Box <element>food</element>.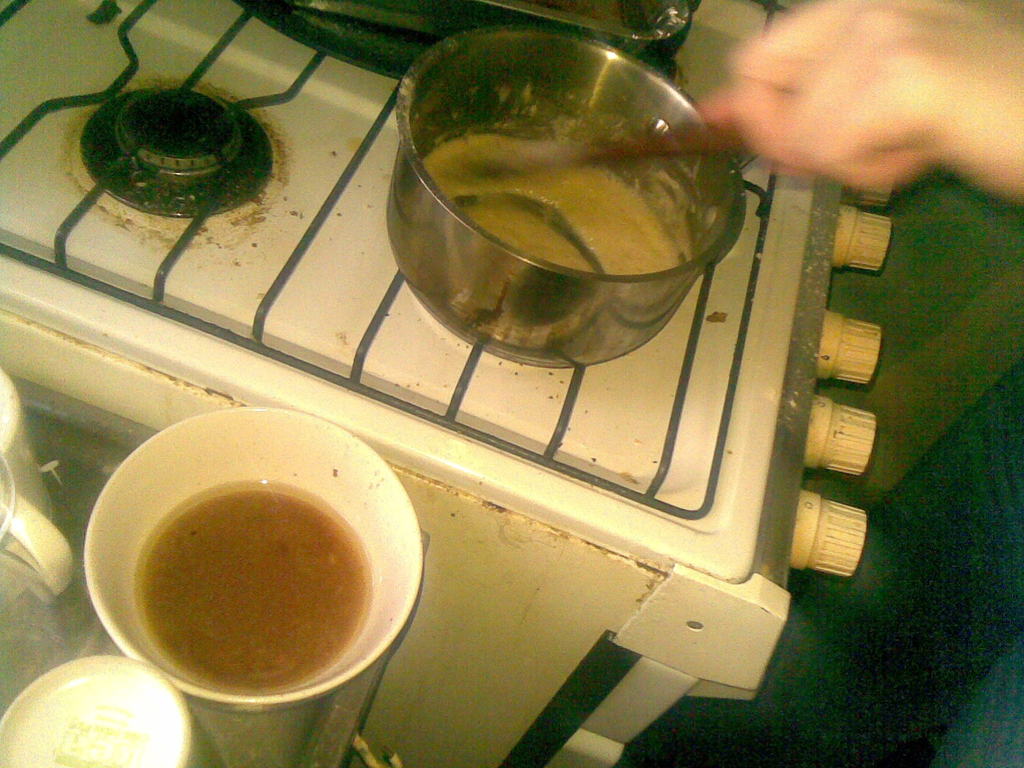
412 93 721 301.
